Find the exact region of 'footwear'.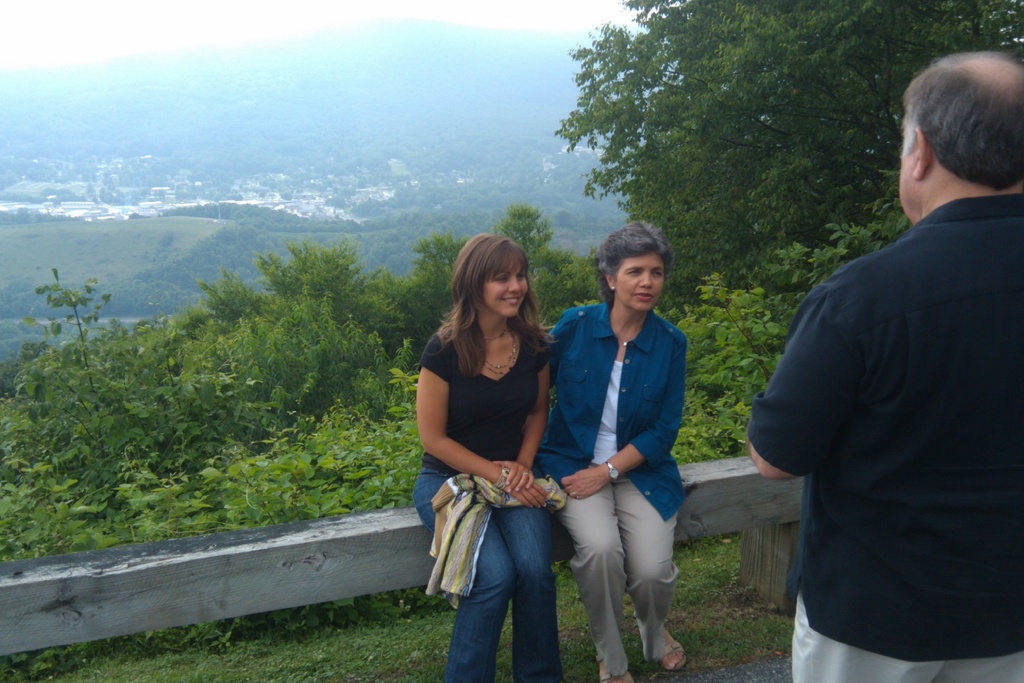
Exact region: 658:633:691:673.
